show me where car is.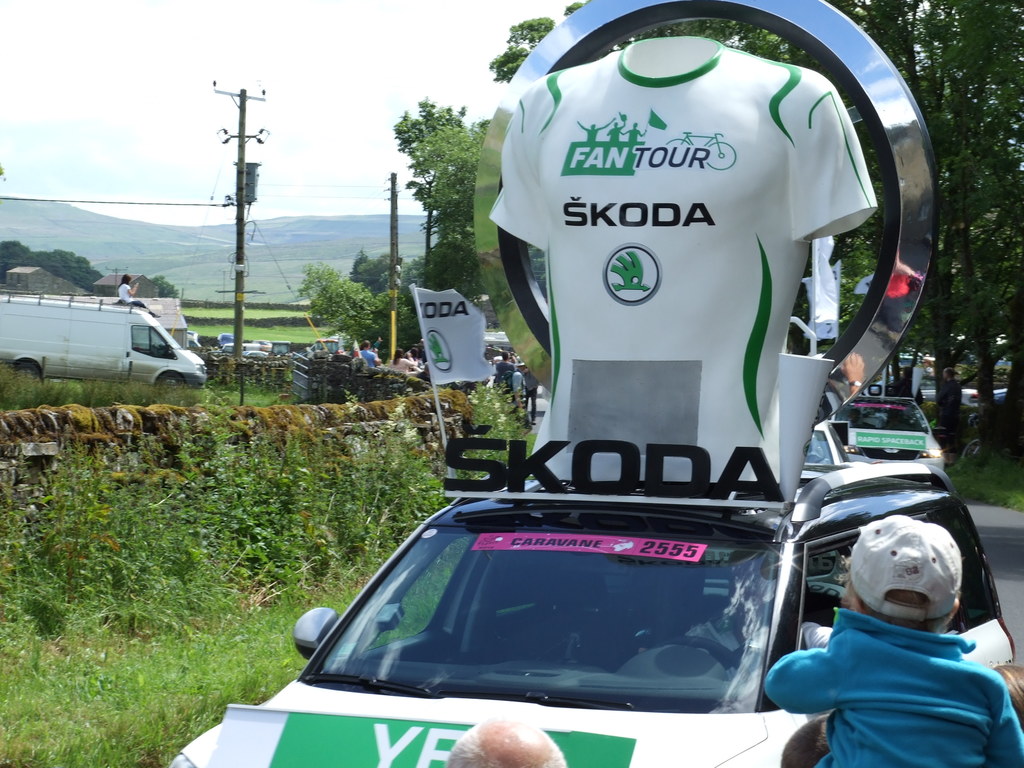
car is at [left=845, top=394, right=952, bottom=474].
